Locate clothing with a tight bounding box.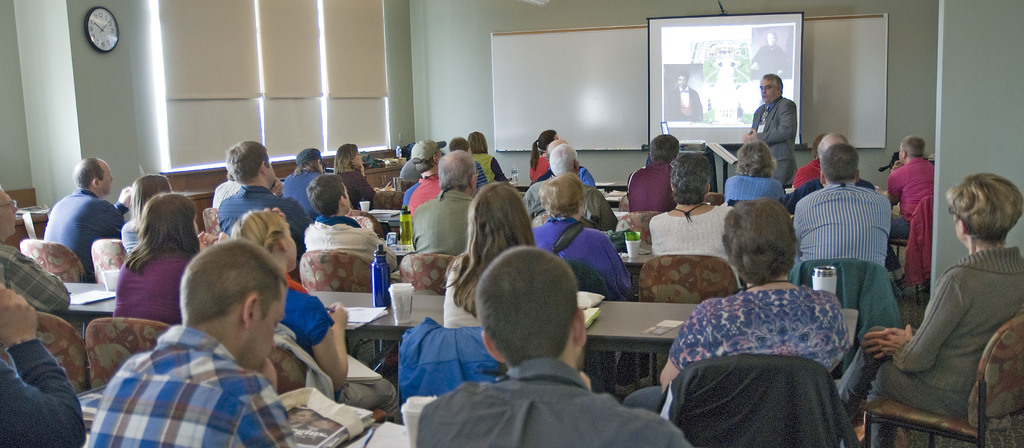
[x1=673, y1=275, x2=851, y2=376].
